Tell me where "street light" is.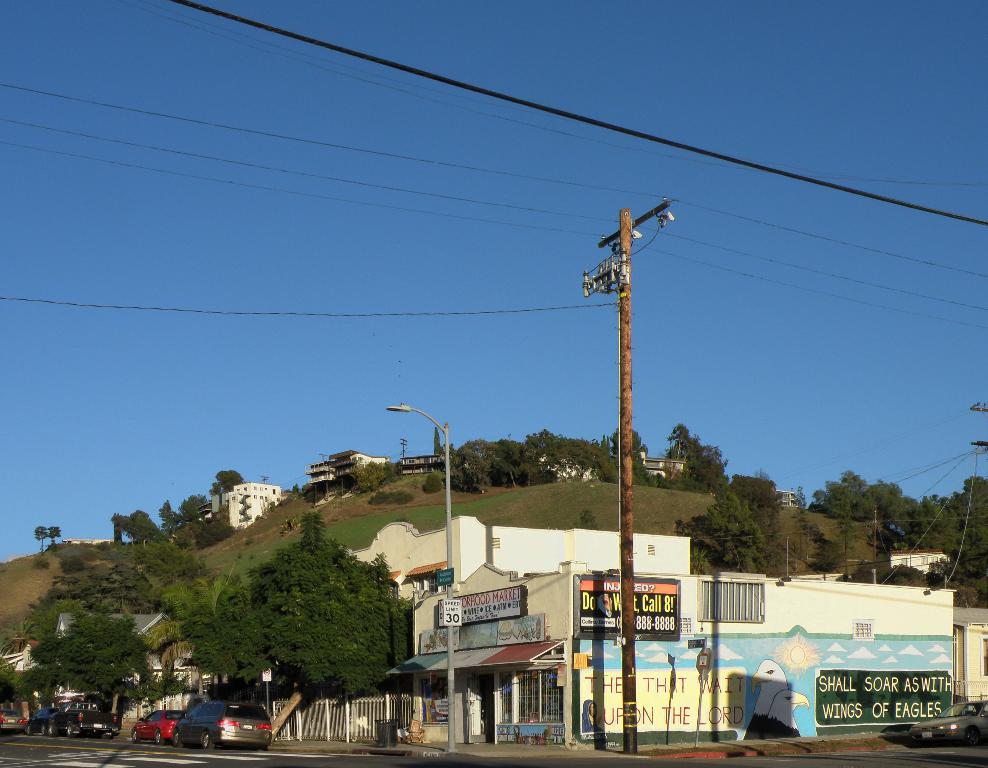
"street light" is at 382,403,453,743.
